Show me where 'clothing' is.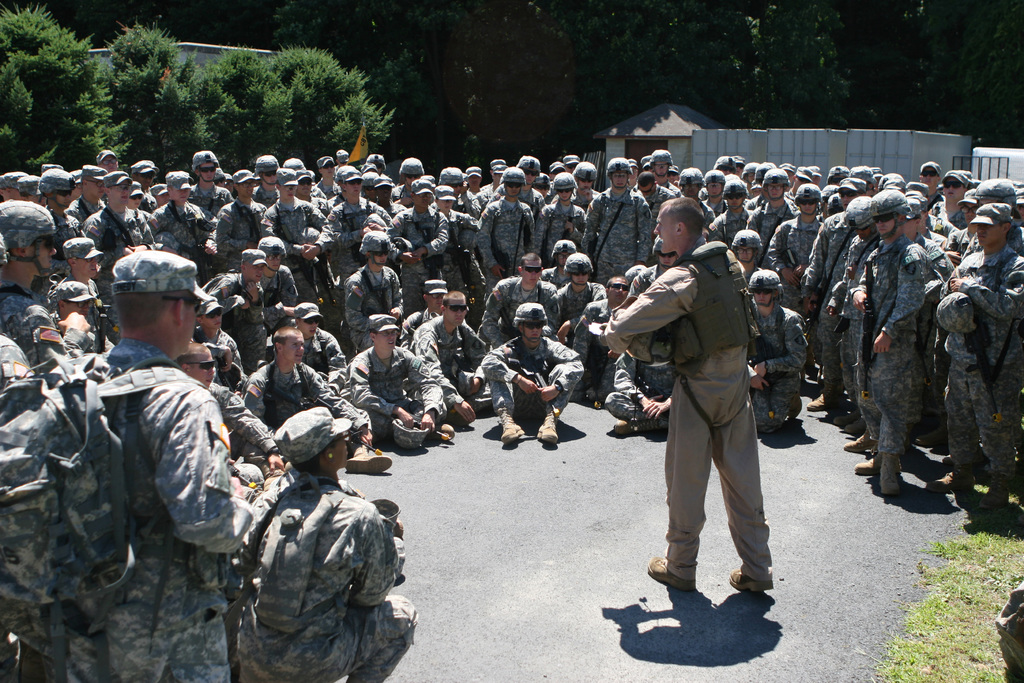
'clothing' is at {"left": 536, "top": 198, "right": 586, "bottom": 263}.
